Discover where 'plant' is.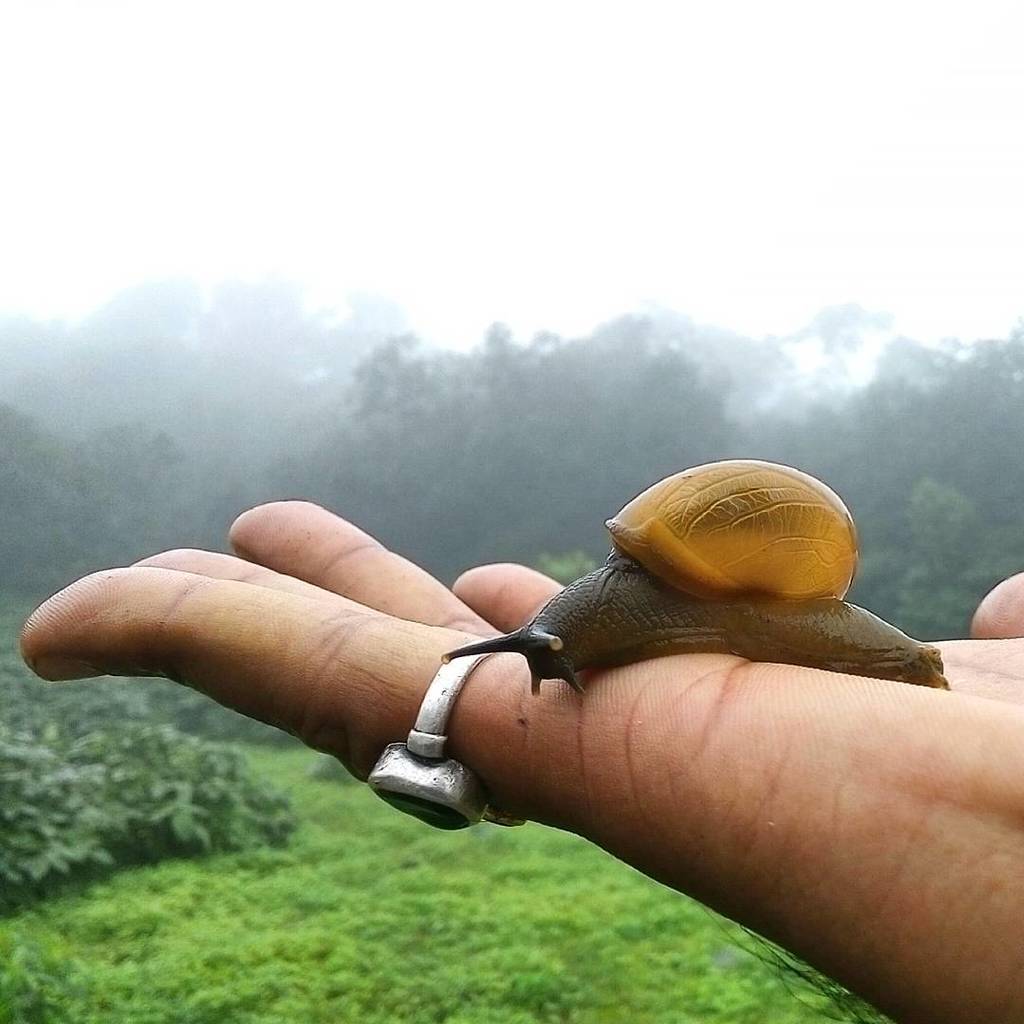
Discovered at [290, 311, 734, 611].
